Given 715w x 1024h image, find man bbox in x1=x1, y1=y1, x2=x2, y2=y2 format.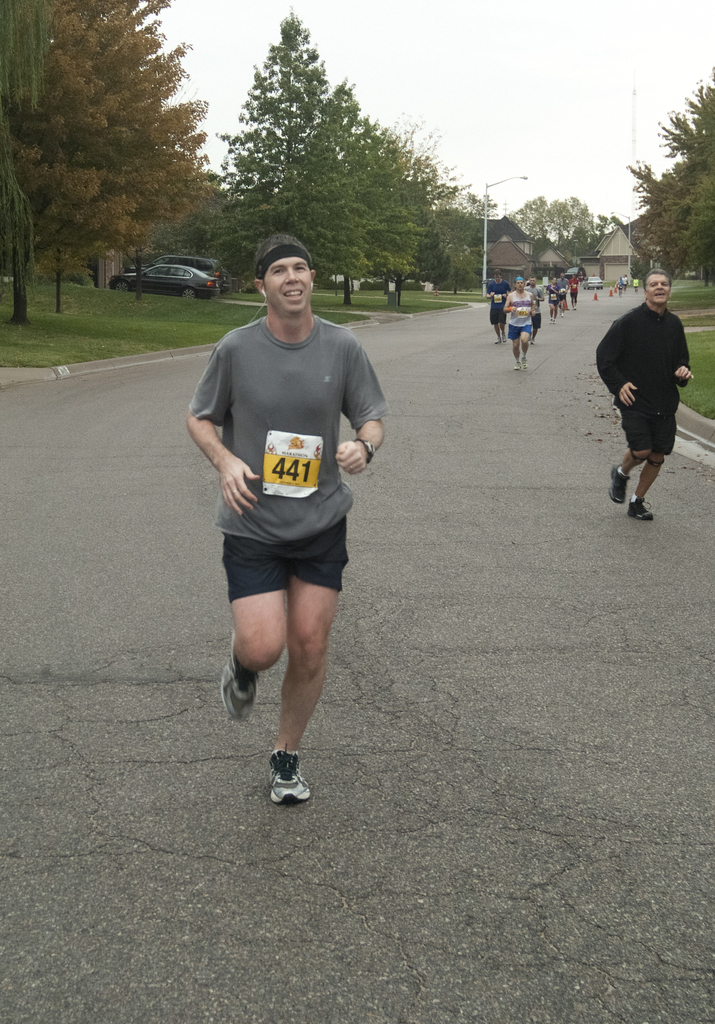
x1=600, y1=261, x2=702, y2=522.
